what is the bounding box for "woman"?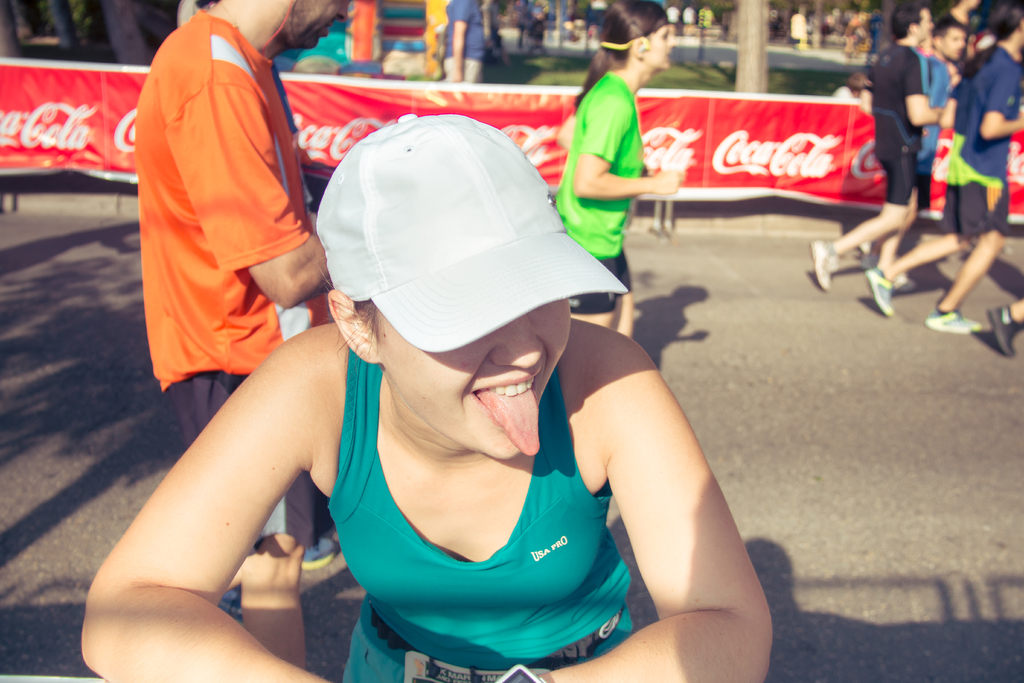
(left=556, top=0, right=682, bottom=274).
